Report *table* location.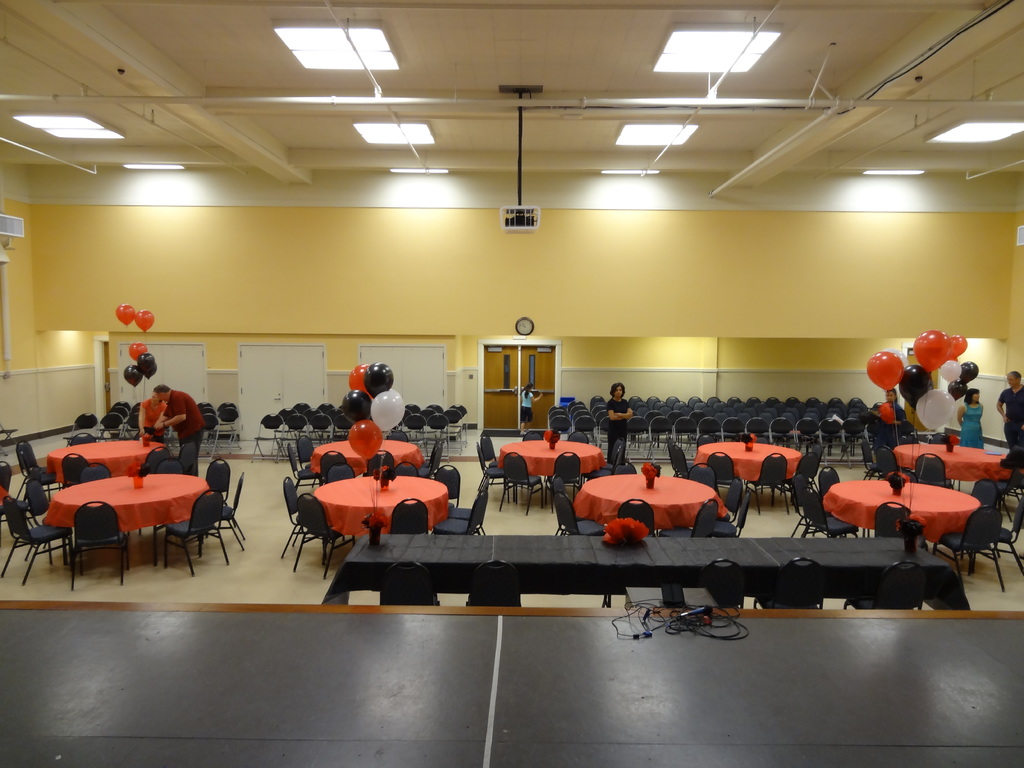
Report: 692/436/805/481.
